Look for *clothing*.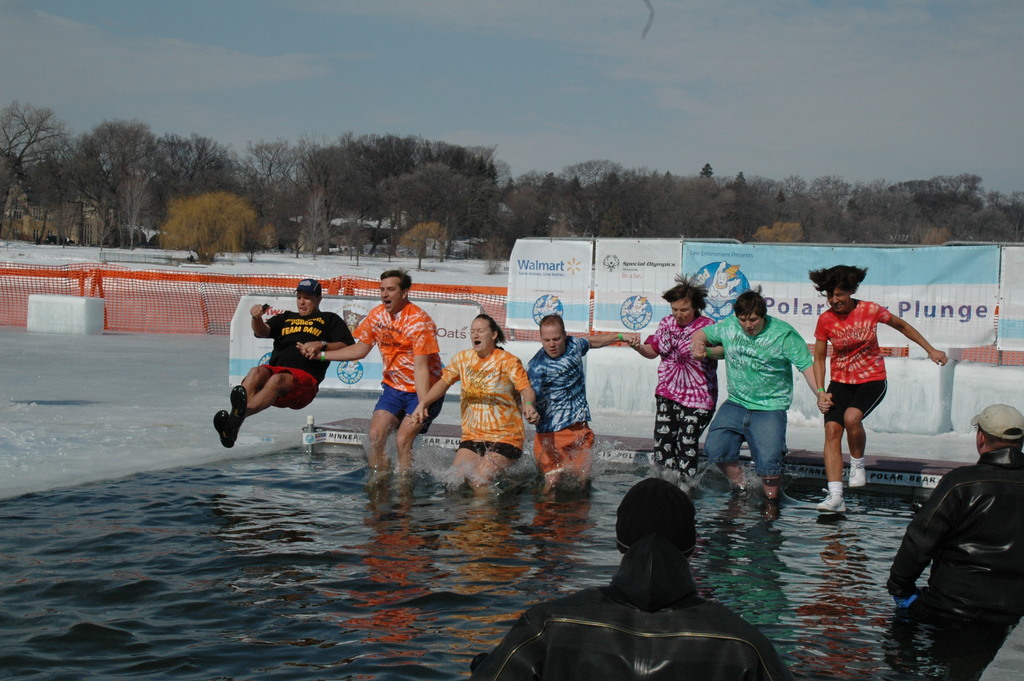
Found: detection(522, 334, 600, 472).
